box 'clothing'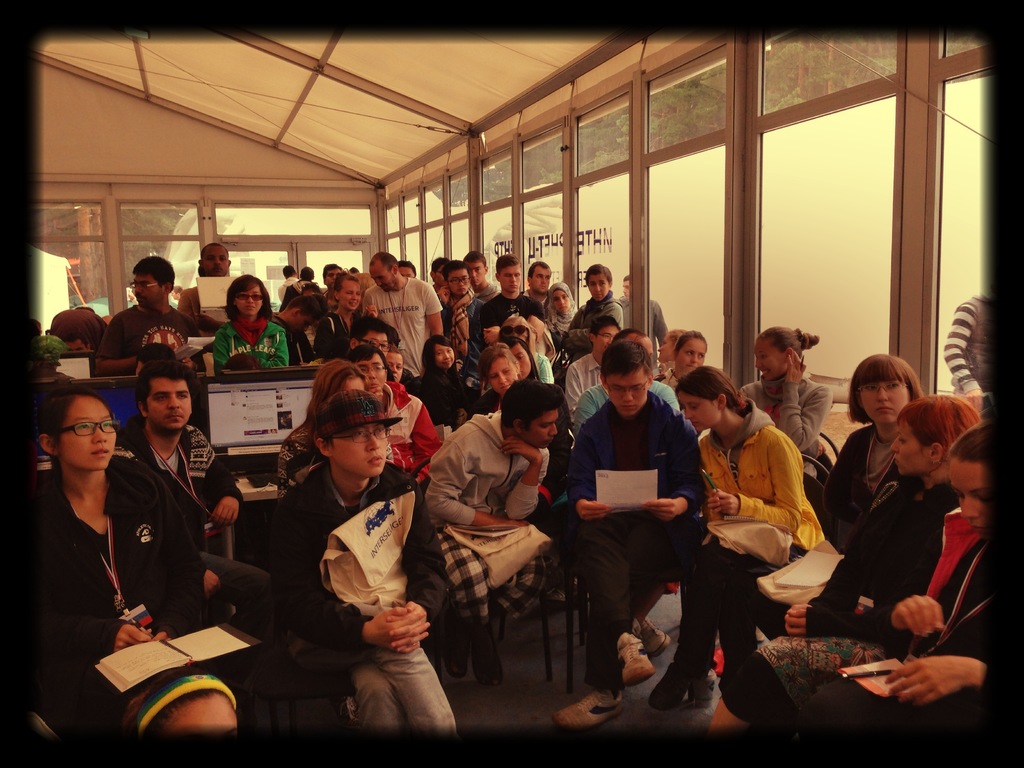
x1=216, y1=312, x2=307, y2=384
